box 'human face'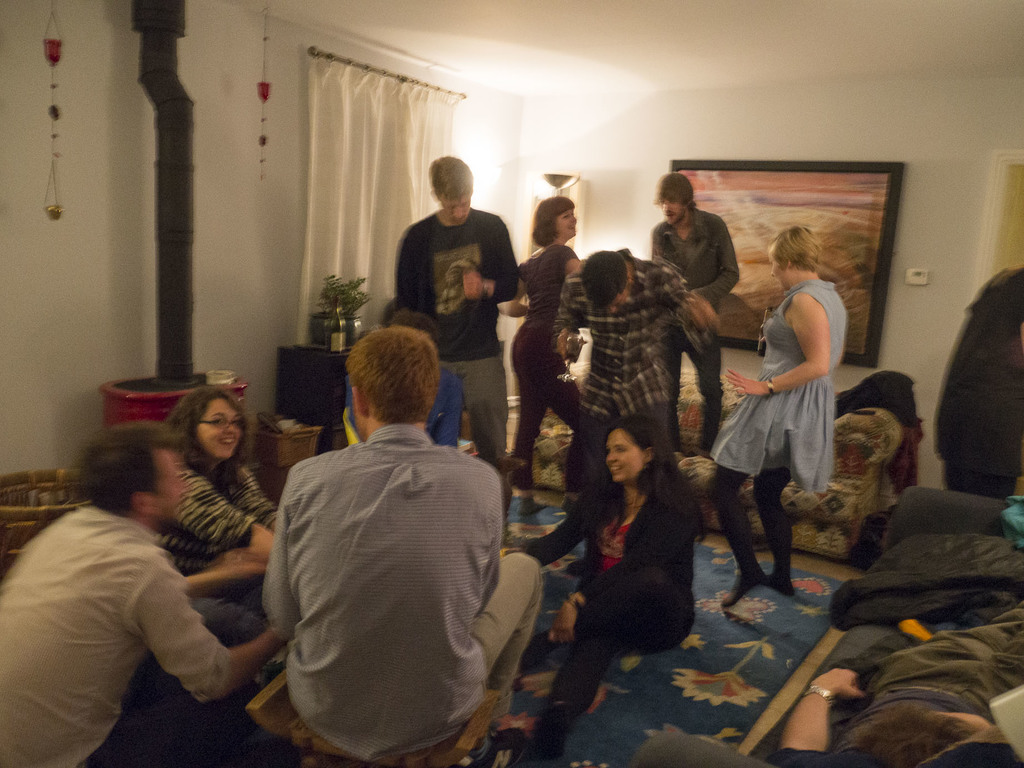
767,246,783,293
